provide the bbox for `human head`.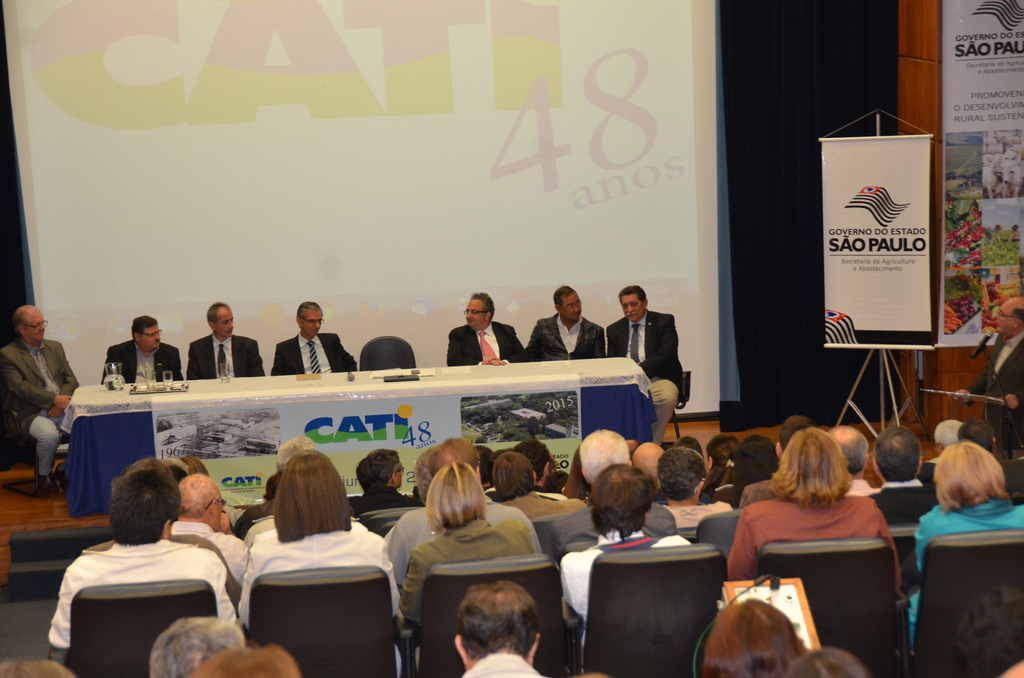
left=707, top=437, right=736, bottom=478.
